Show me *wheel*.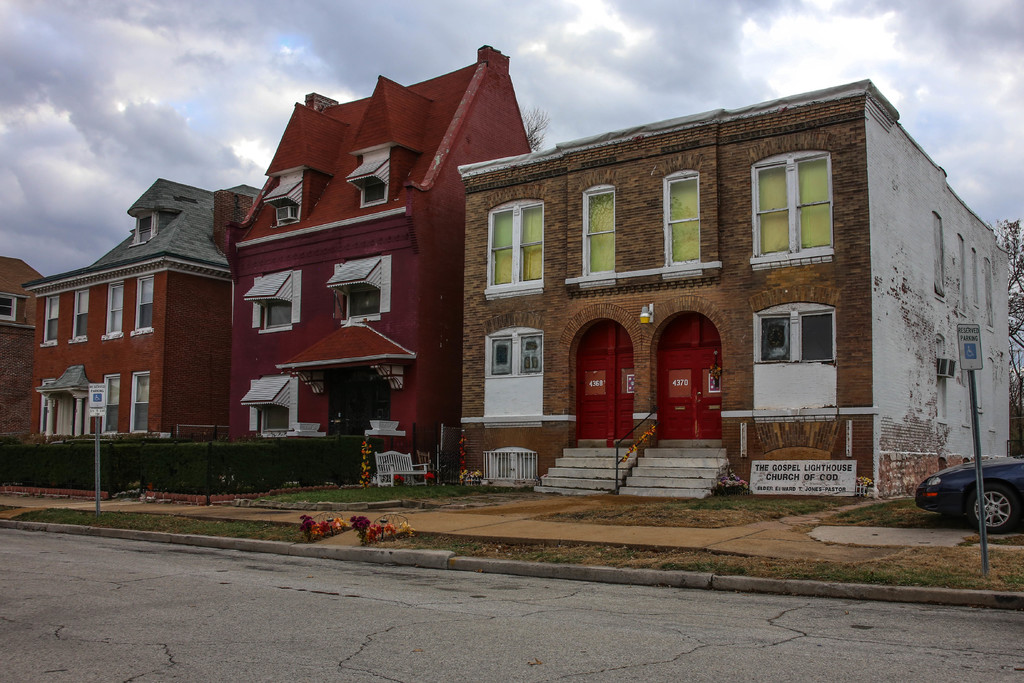
*wheel* is here: x1=966 y1=477 x2=1023 y2=534.
